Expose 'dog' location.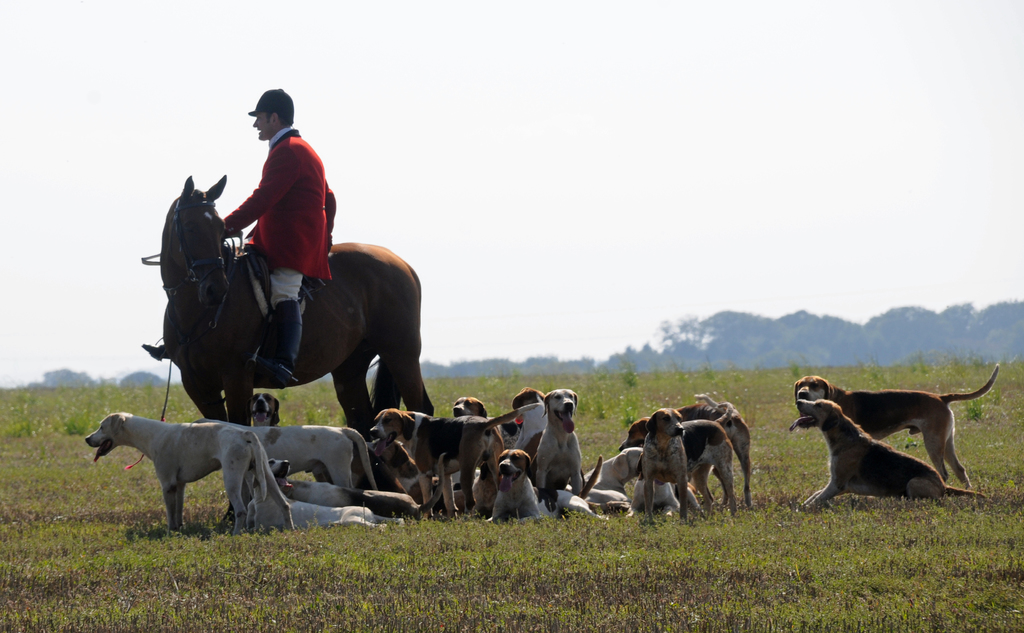
Exposed at 792 399 984 513.
